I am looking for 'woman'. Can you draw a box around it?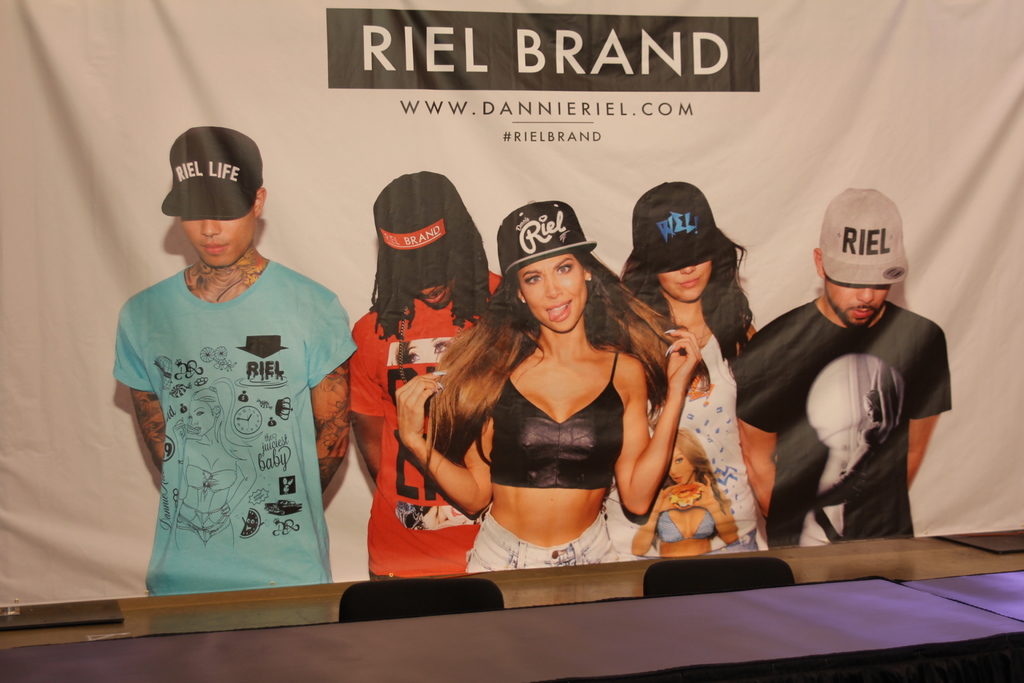
Sure, the bounding box is 600 182 777 561.
